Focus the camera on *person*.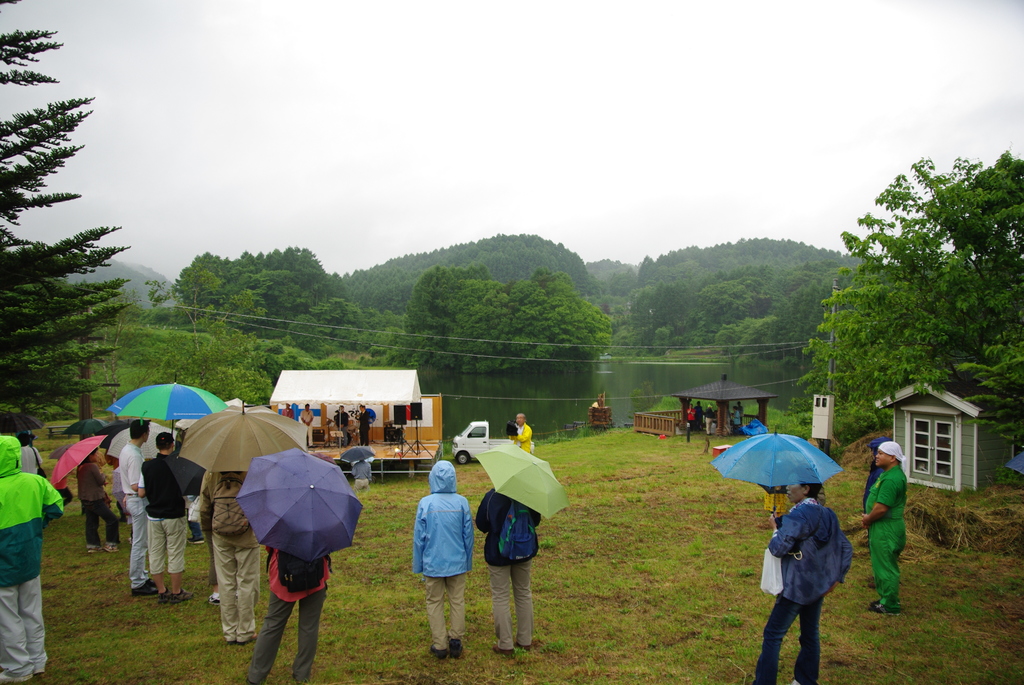
Focus region: (left=729, top=404, right=742, bottom=424).
